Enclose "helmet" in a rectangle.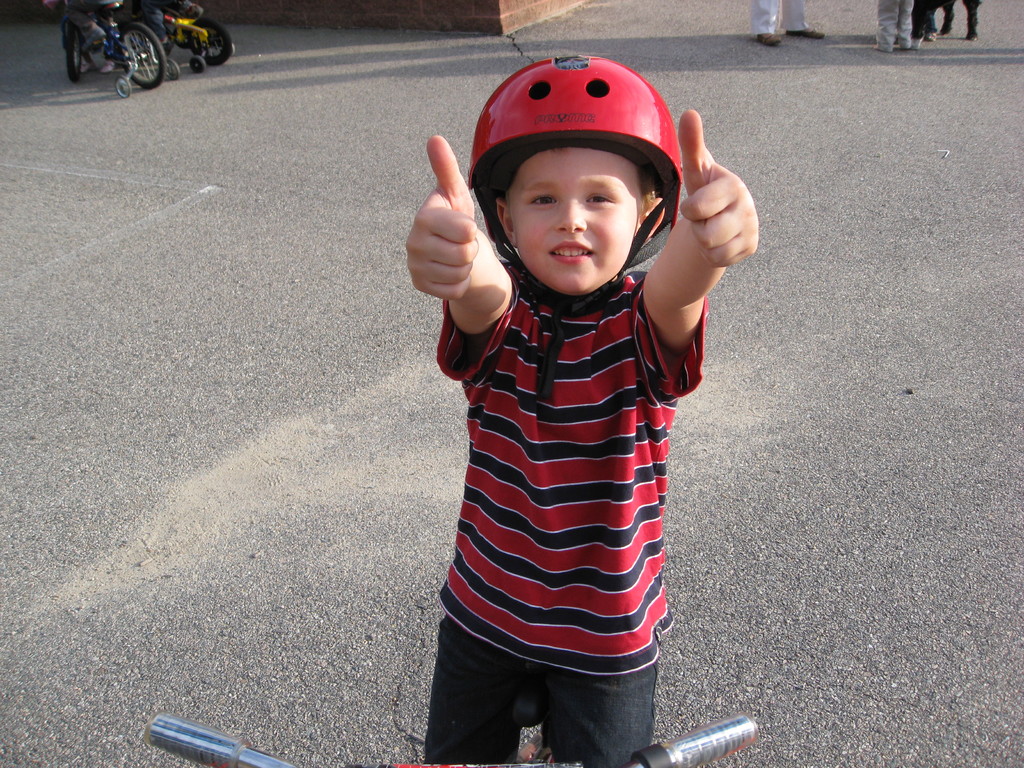
box=[452, 47, 696, 325].
